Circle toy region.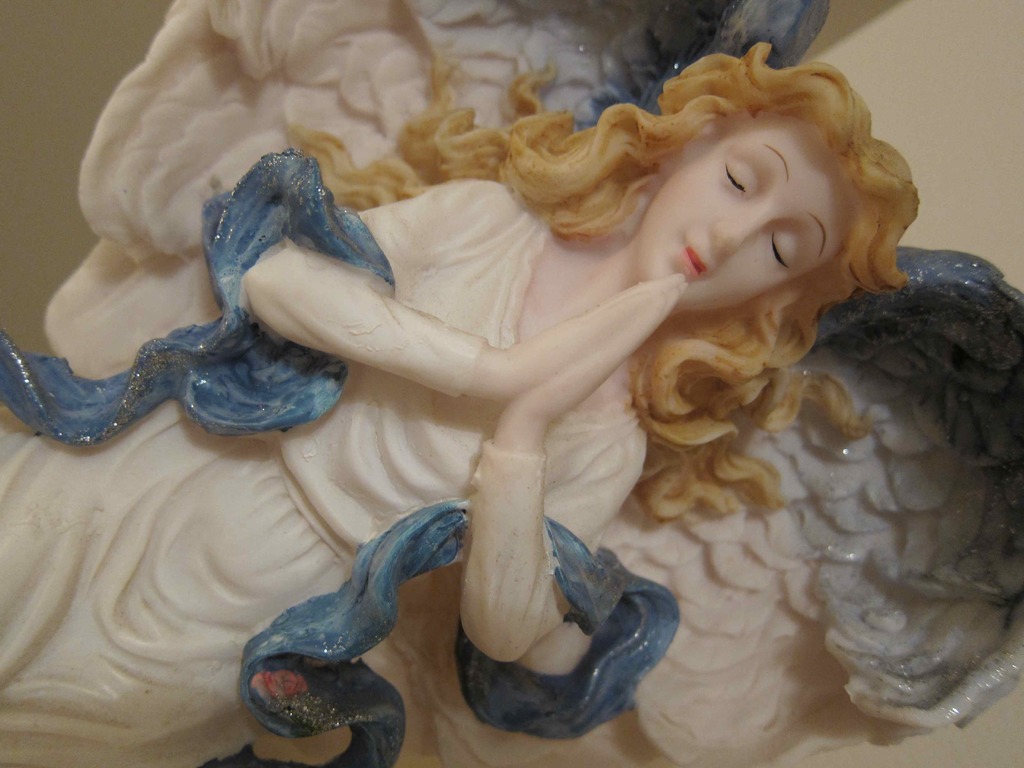
Region: {"x1": 1, "y1": 0, "x2": 1023, "y2": 767}.
